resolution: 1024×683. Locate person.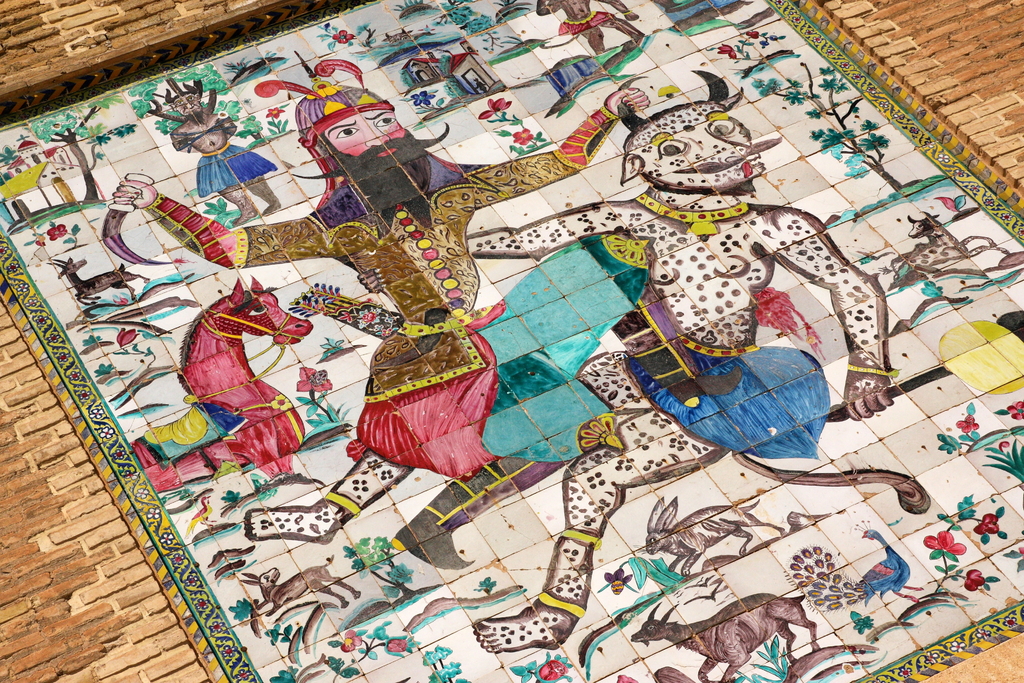
(109,81,649,567).
